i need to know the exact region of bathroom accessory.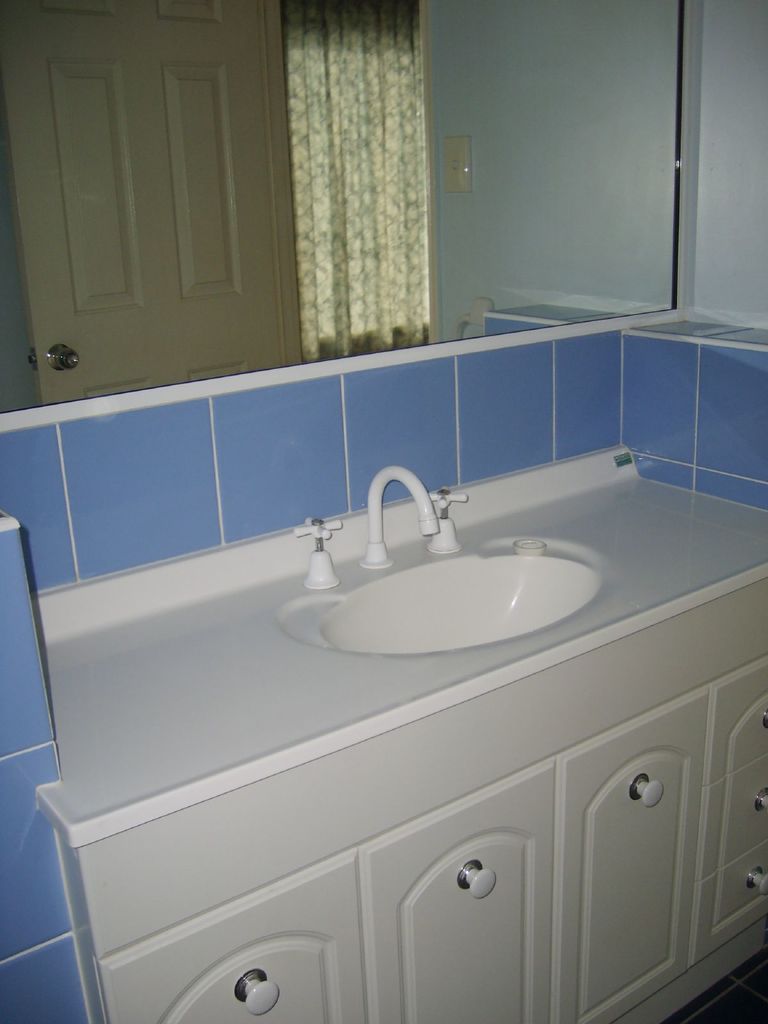
Region: rect(427, 488, 469, 553).
